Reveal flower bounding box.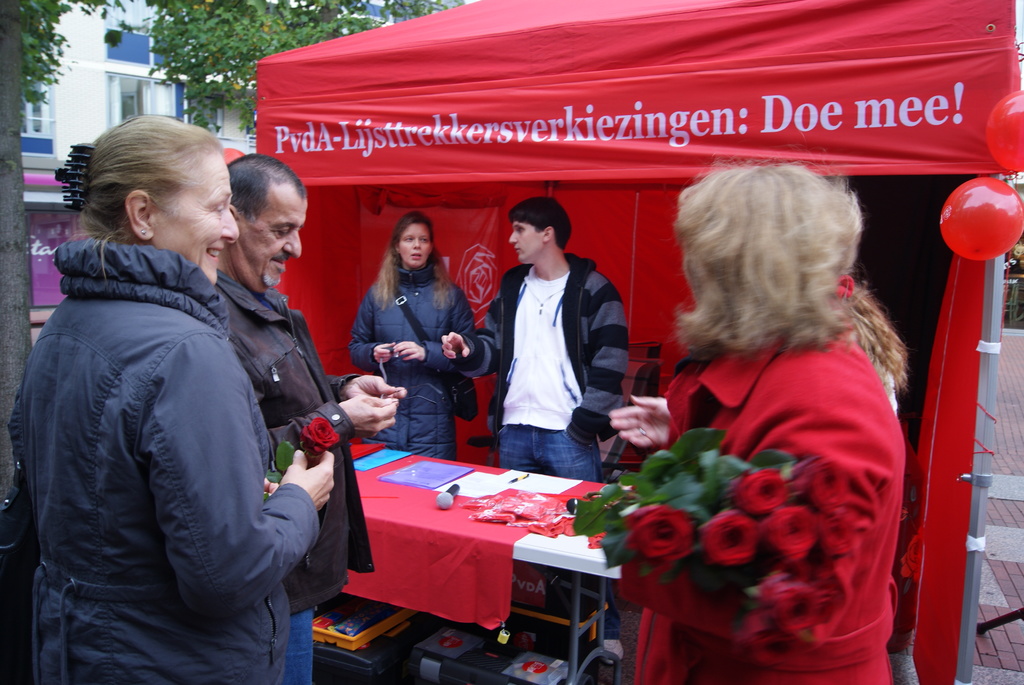
Revealed: {"left": 735, "top": 462, "right": 787, "bottom": 522}.
